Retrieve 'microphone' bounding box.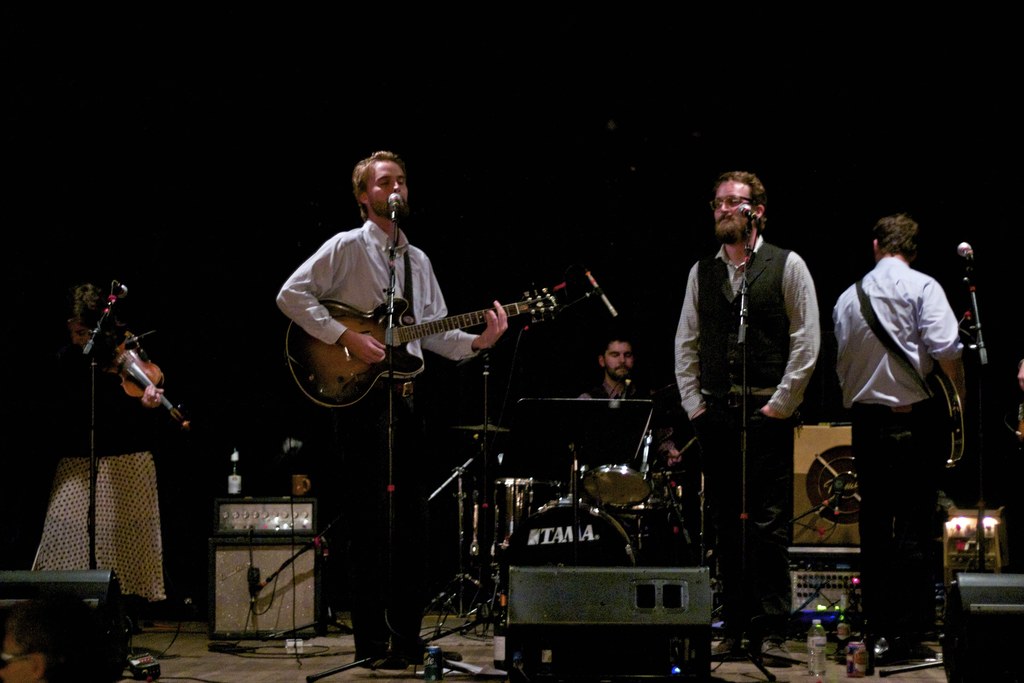
Bounding box: (x1=954, y1=231, x2=986, y2=302).
